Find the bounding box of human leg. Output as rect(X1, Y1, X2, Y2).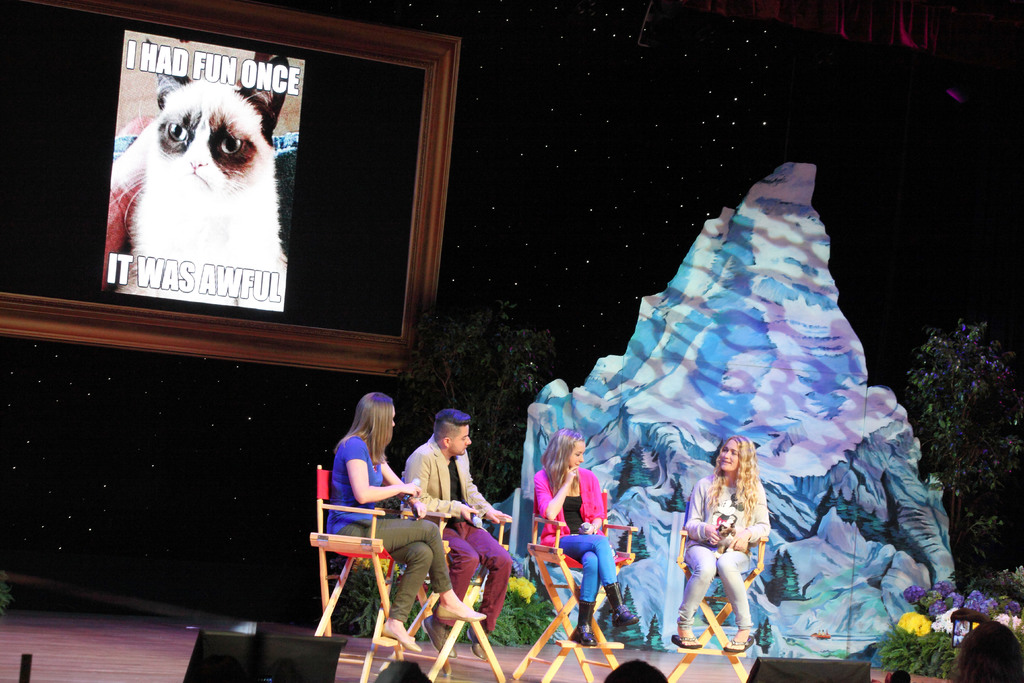
rect(715, 548, 754, 650).
